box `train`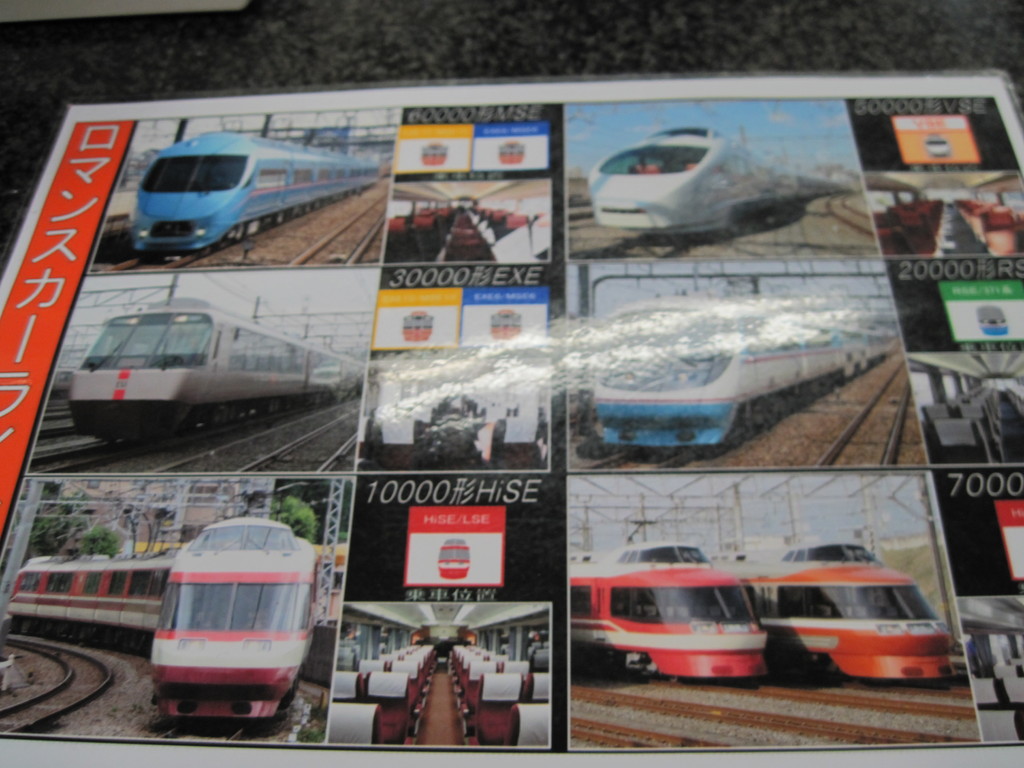
x1=568, y1=537, x2=766, y2=691
